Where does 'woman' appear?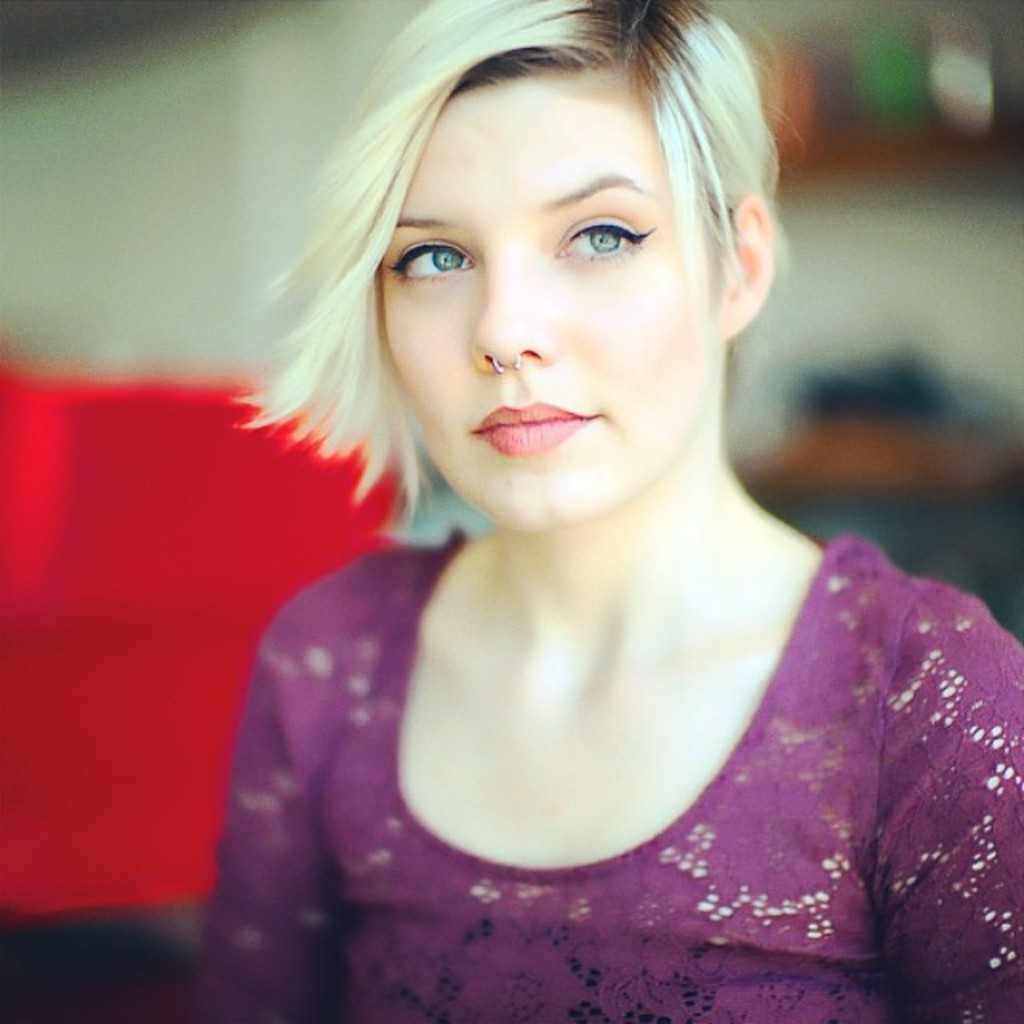
Appears at region(174, 0, 1022, 1022).
